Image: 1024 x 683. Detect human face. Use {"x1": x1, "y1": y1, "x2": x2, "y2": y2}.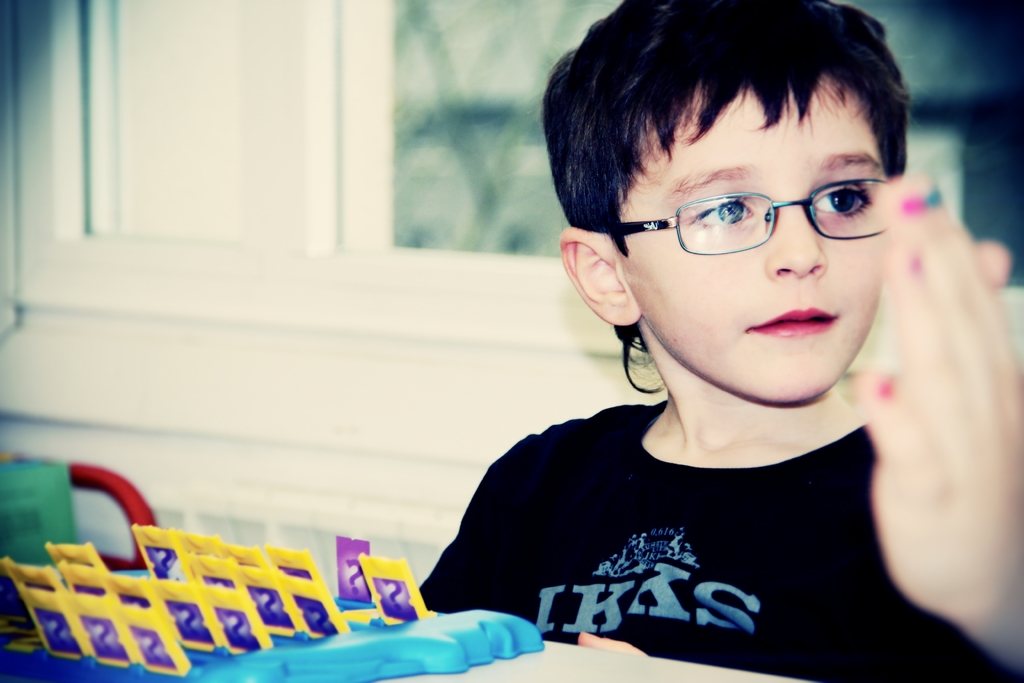
{"x1": 618, "y1": 88, "x2": 886, "y2": 404}.
